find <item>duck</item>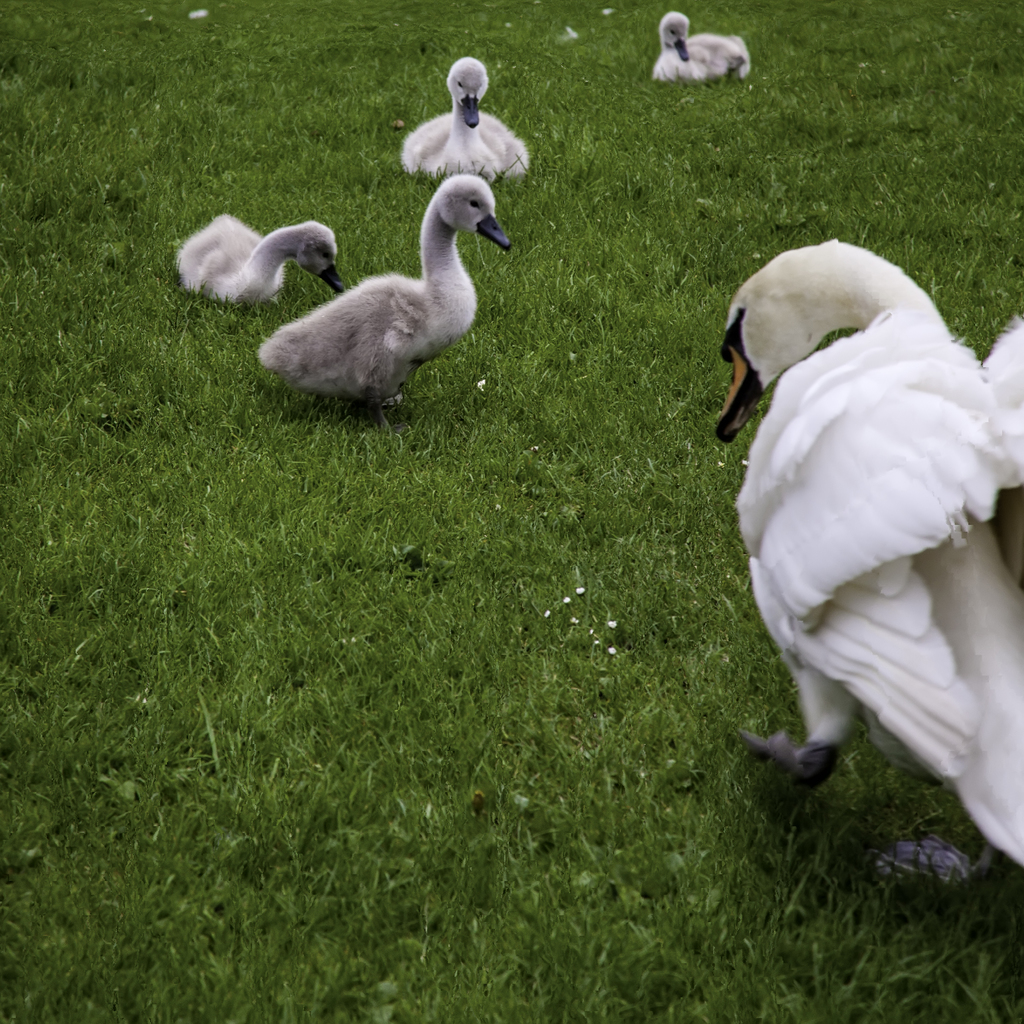
box=[252, 147, 525, 415]
